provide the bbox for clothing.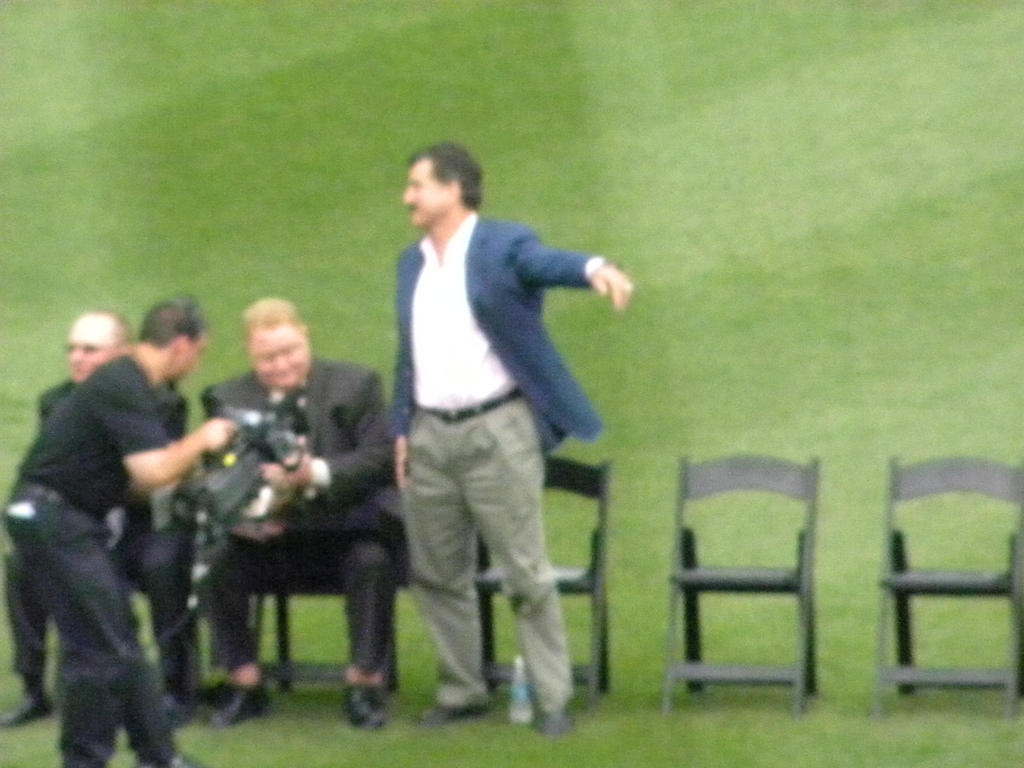
6, 354, 177, 761.
